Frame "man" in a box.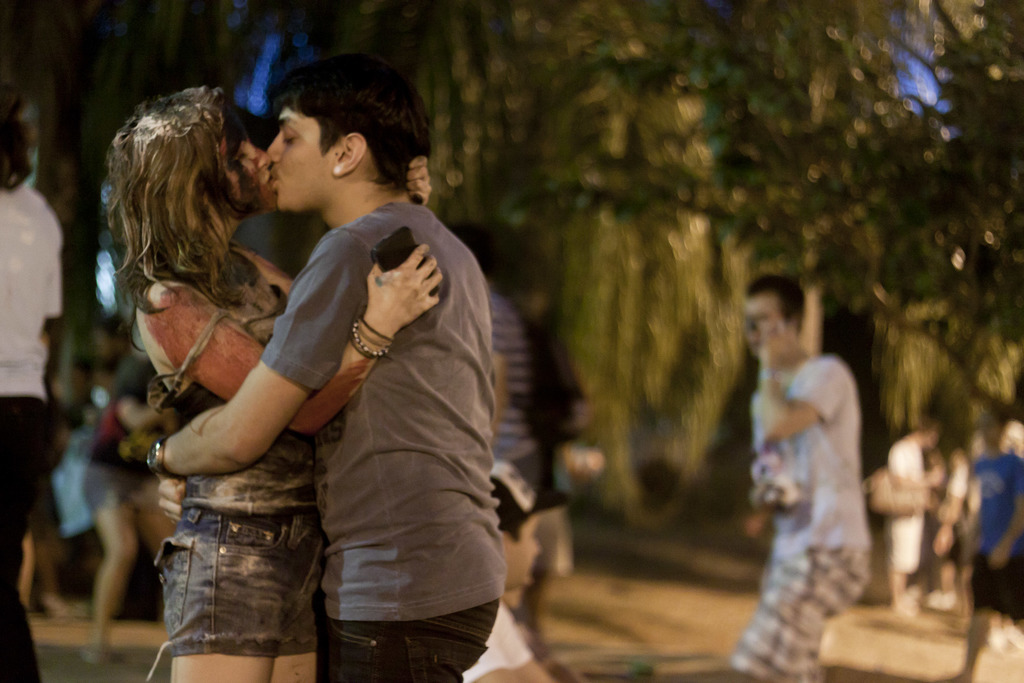
box=[154, 84, 531, 678].
